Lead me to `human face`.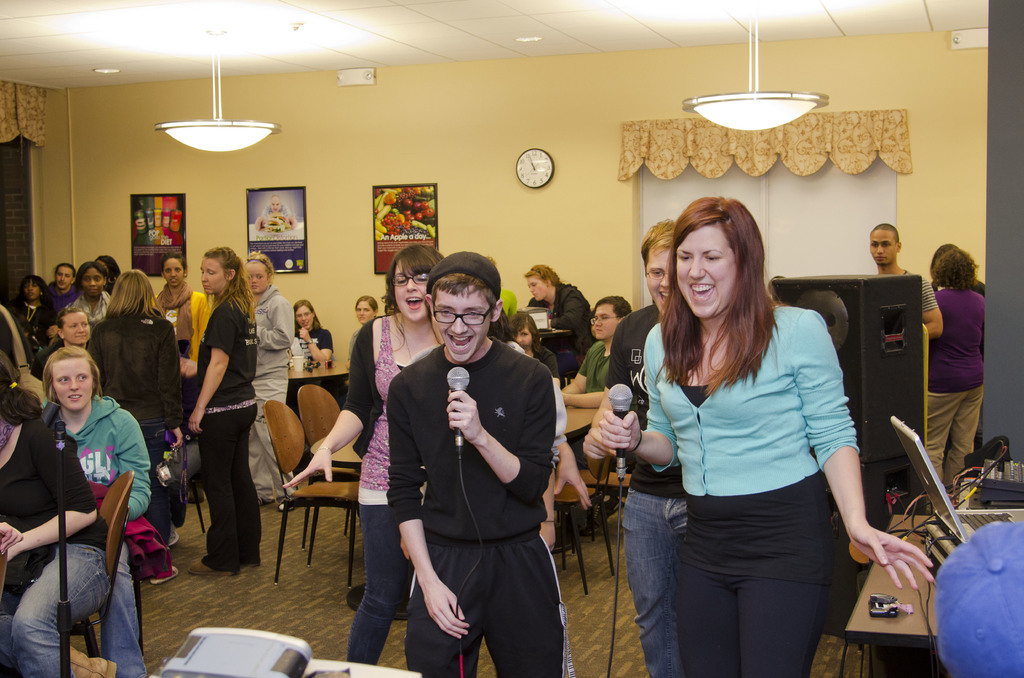
Lead to {"left": 434, "top": 290, "right": 489, "bottom": 364}.
